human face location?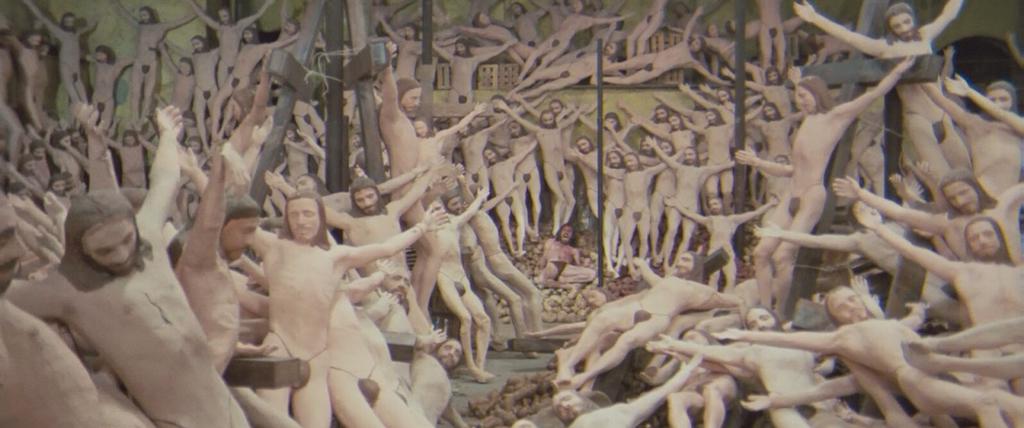
23,156,36,178
